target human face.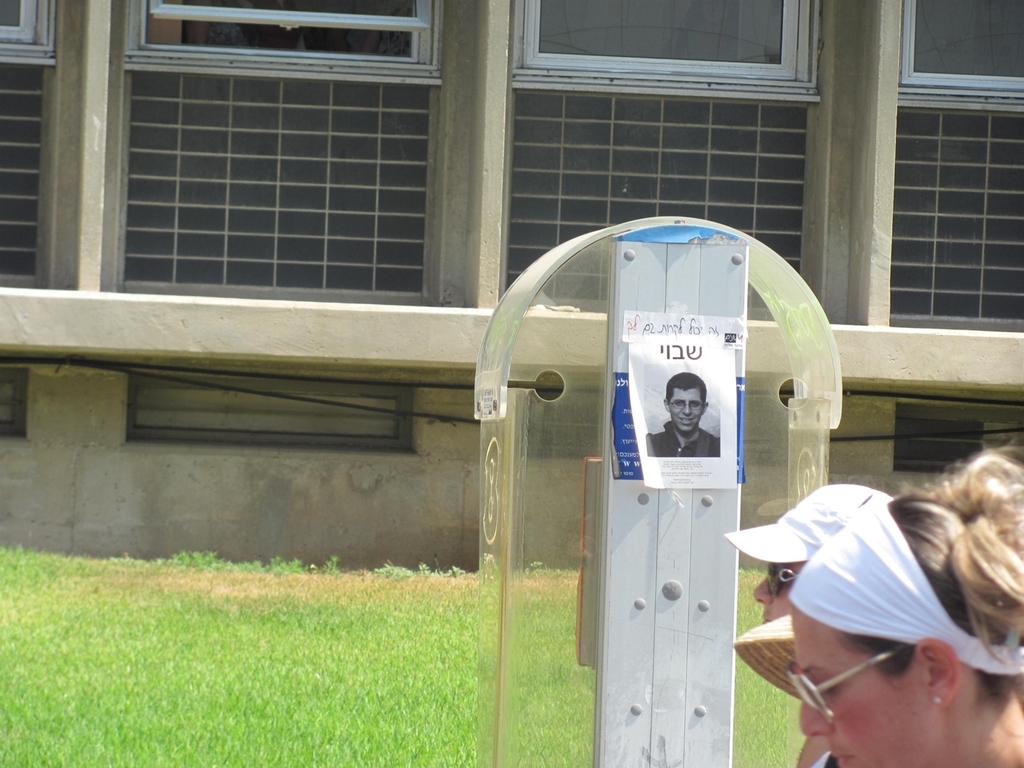
Target region: box=[667, 388, 706, 433].
